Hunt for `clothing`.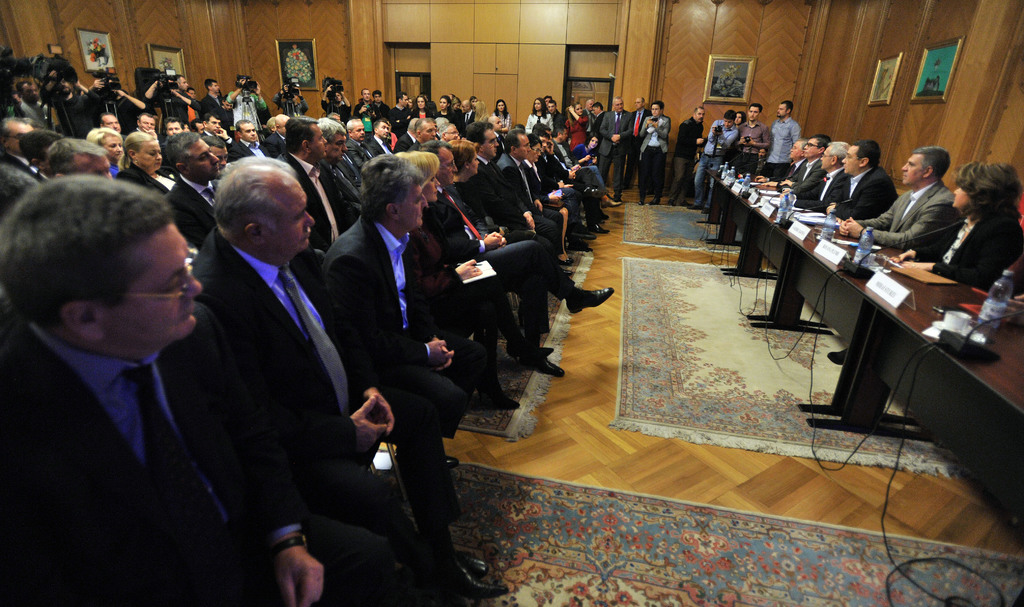
Hunted down at 786:158:818:205.
